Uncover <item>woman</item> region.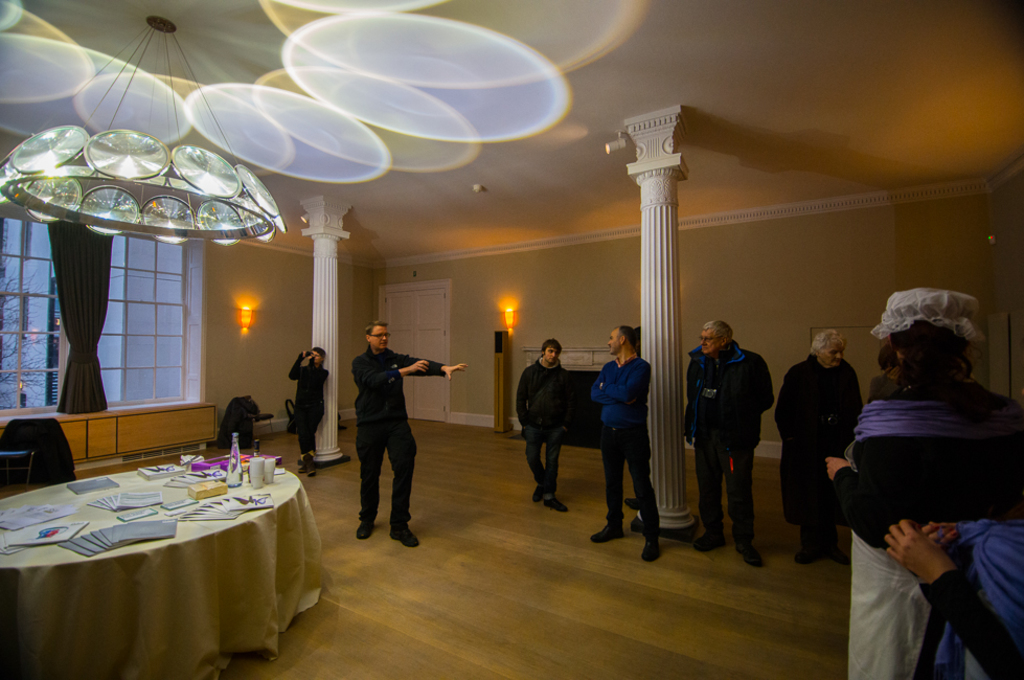
Uncovered: box=[776, 331, 867, 564].
